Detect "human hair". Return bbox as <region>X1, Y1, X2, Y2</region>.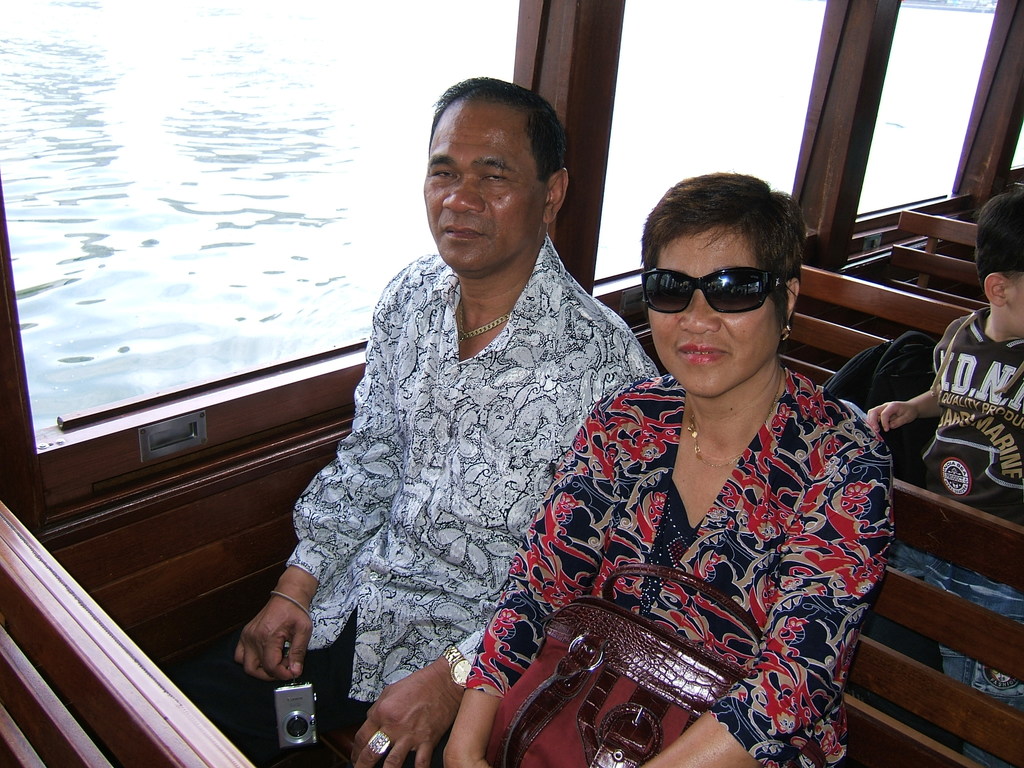
<region>975, 191, 1023, 295</region>.
